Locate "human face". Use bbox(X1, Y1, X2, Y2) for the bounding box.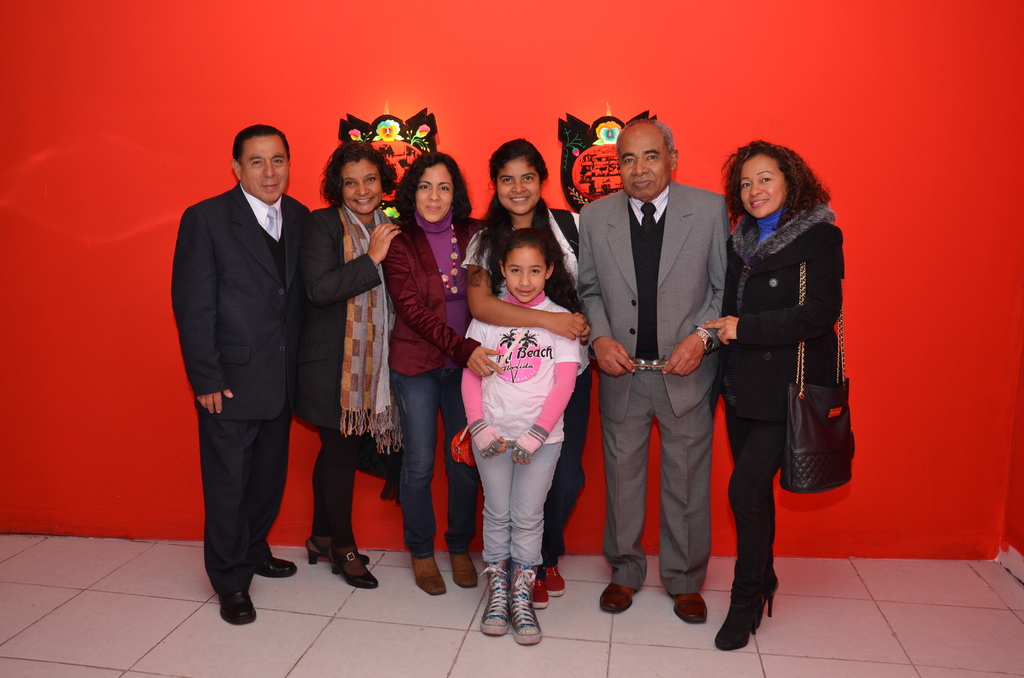
bbox(343, 157, 387, 214).
